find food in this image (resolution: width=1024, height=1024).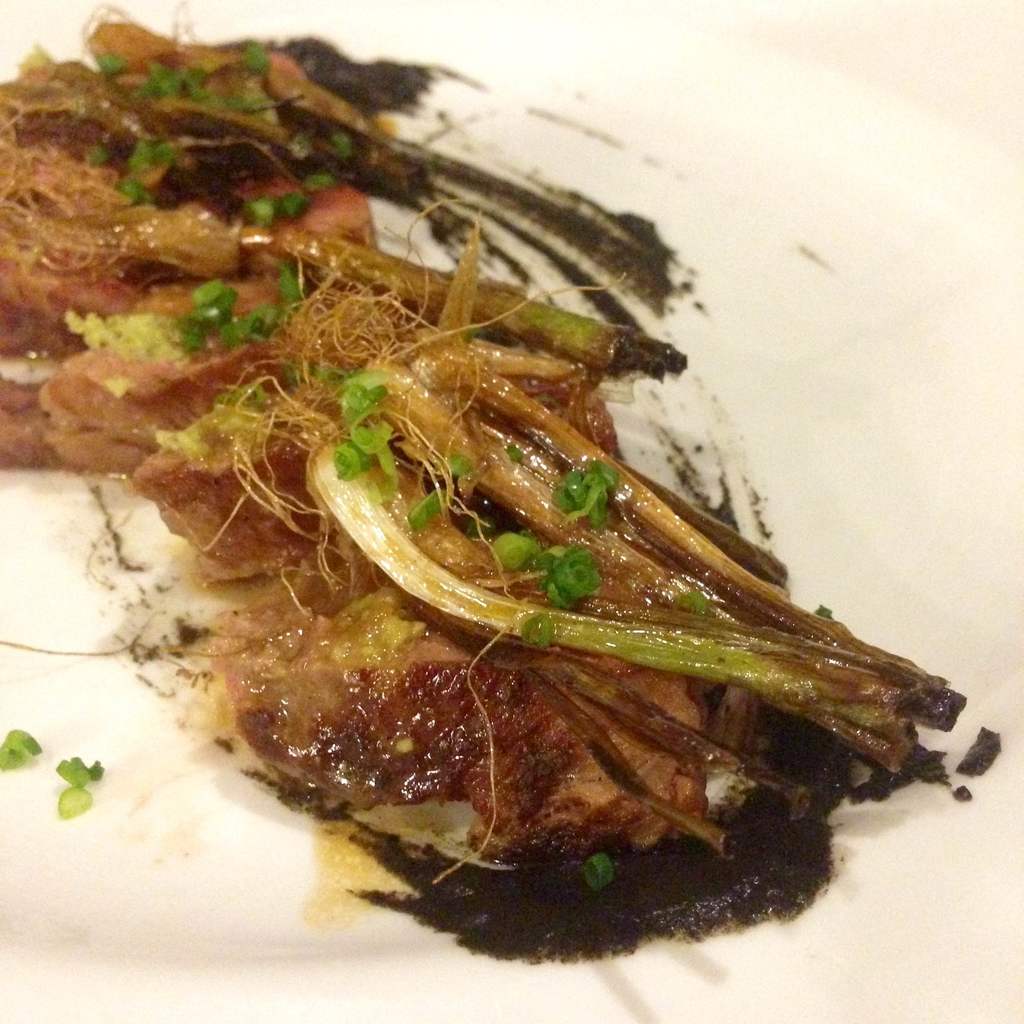
locate(0, 21, 1023, 1023).
